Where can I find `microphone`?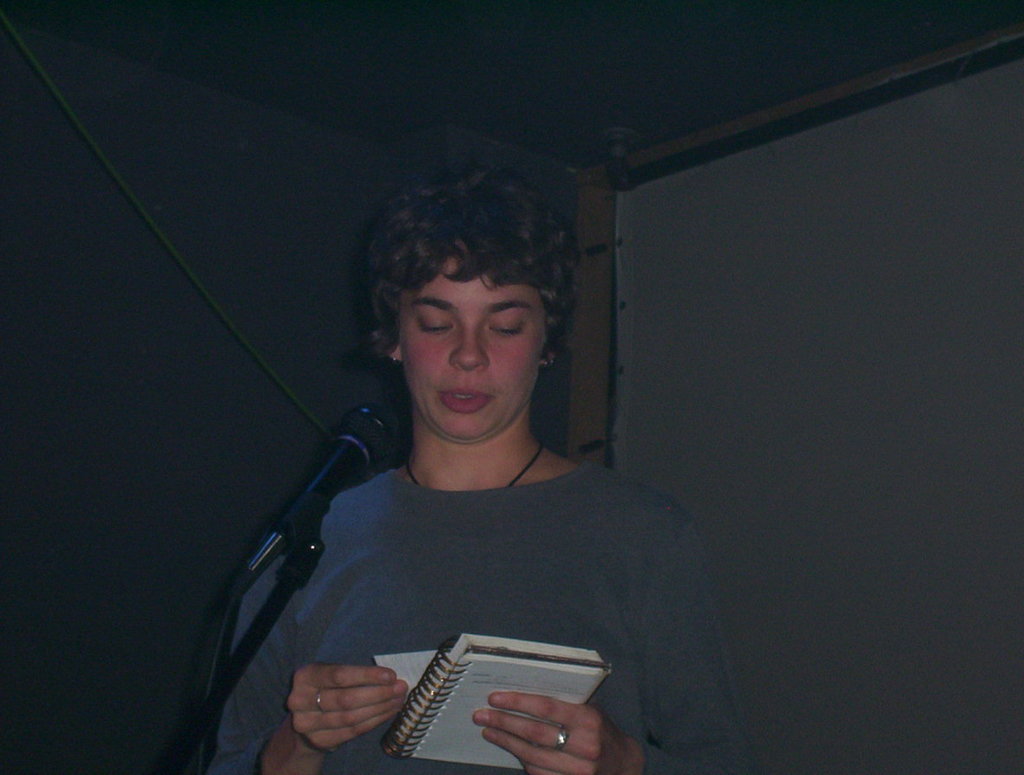
You can find it at l=207, t=407, r=379, b=631.
